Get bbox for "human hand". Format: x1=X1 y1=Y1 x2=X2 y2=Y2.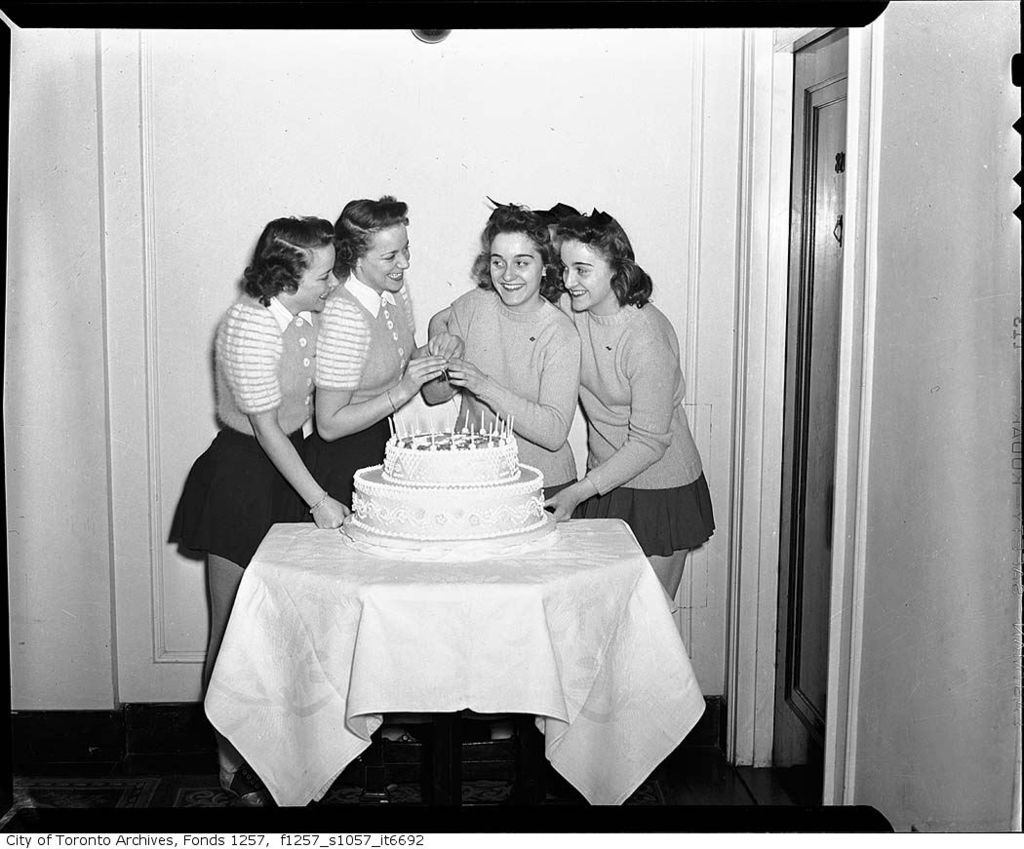
x1=449 y1=355 x2=489 y2=398.
